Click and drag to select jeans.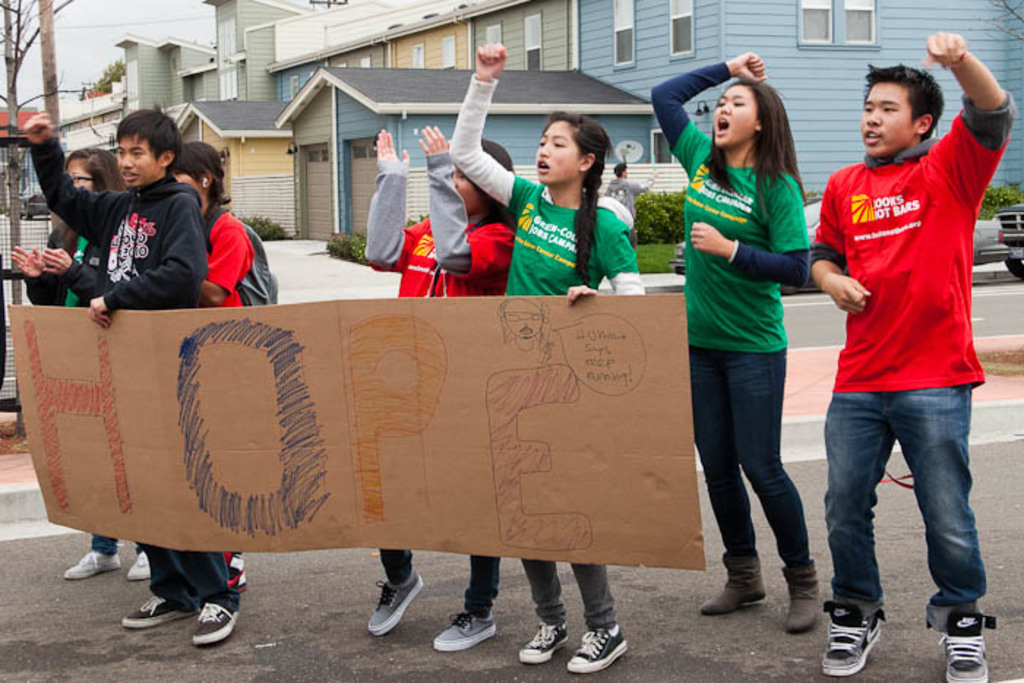
Selection: select_region(94, 534, 114, 556).
